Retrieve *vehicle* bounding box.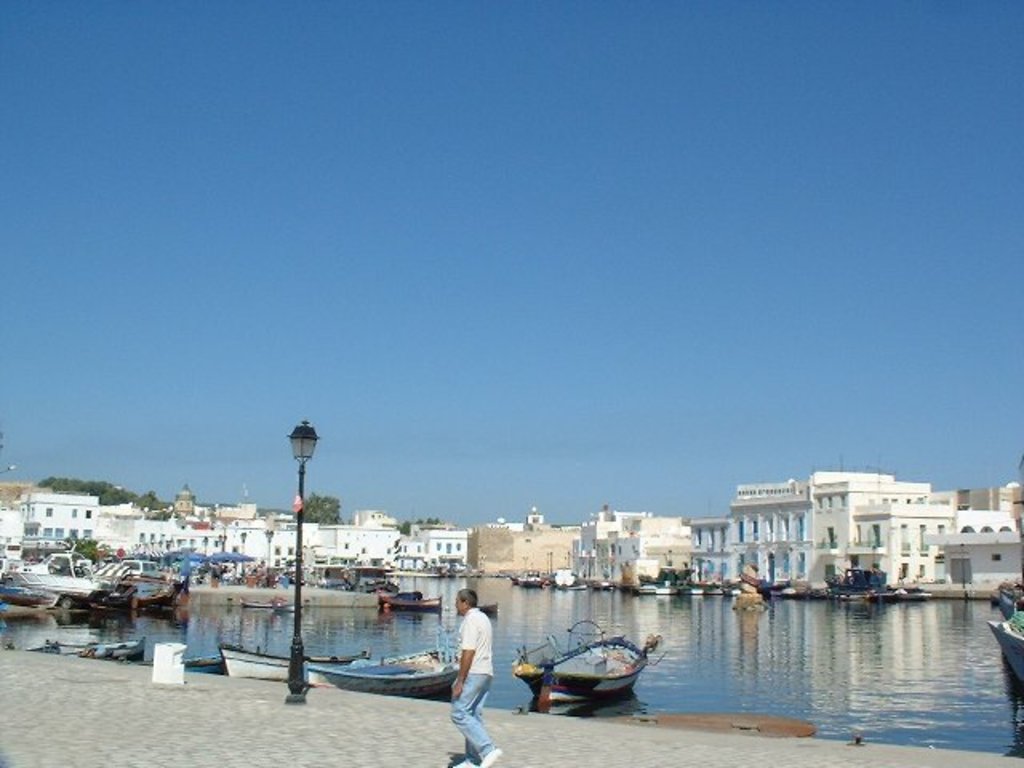
Bounding box: box(501, 566, 554, 589).
